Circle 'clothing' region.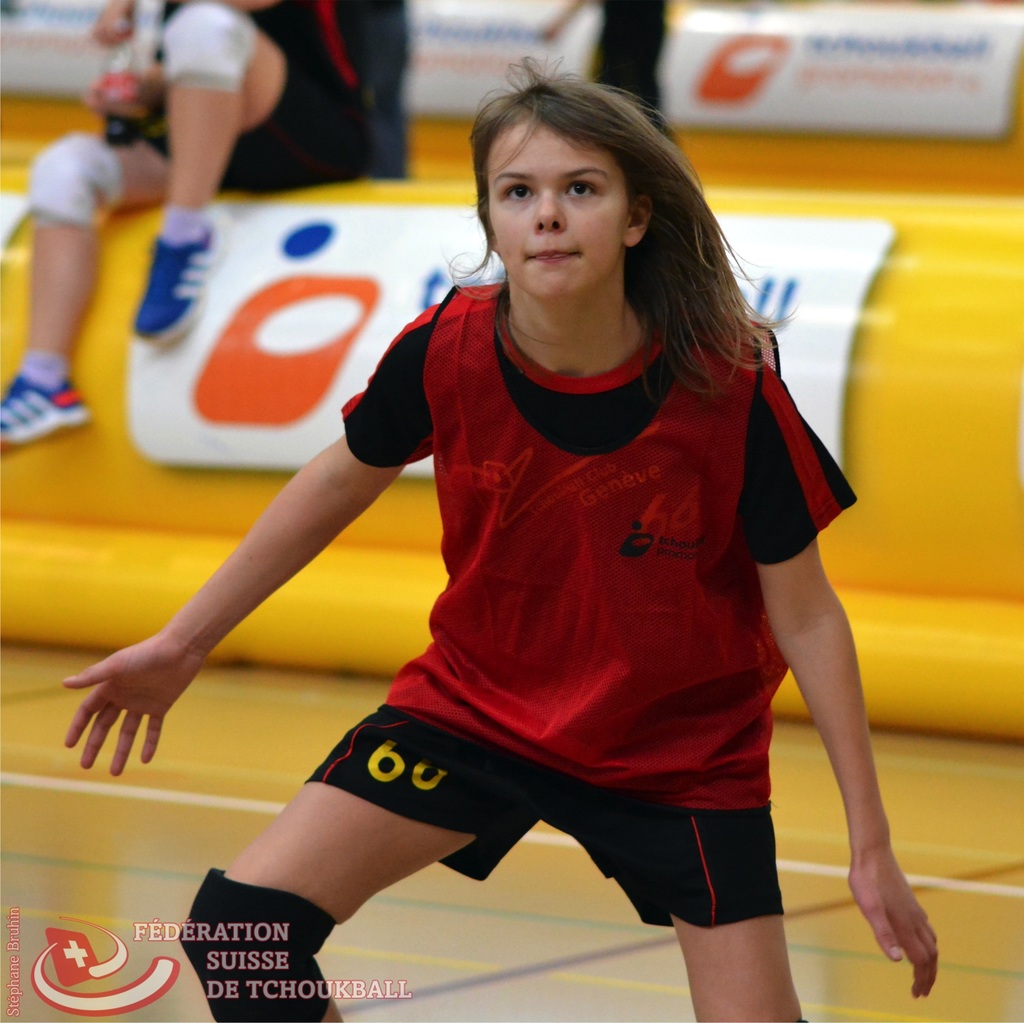
Region: [left=25, top=0, right=406, bottom=232].
